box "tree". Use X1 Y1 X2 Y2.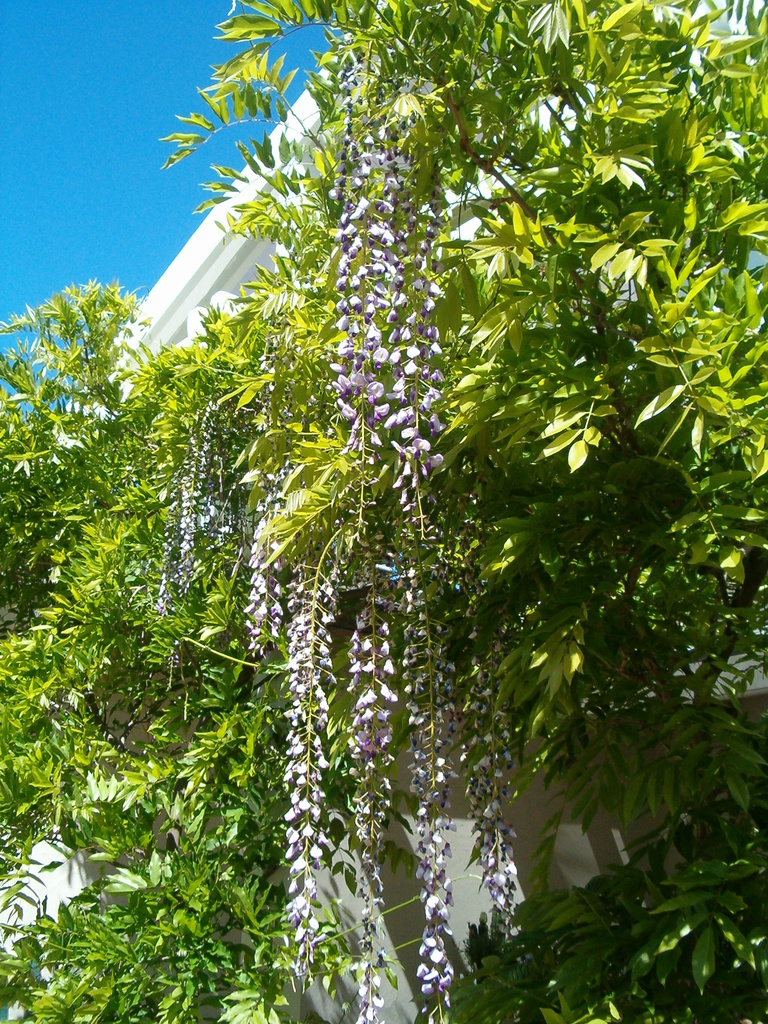
17 6 765 972.
